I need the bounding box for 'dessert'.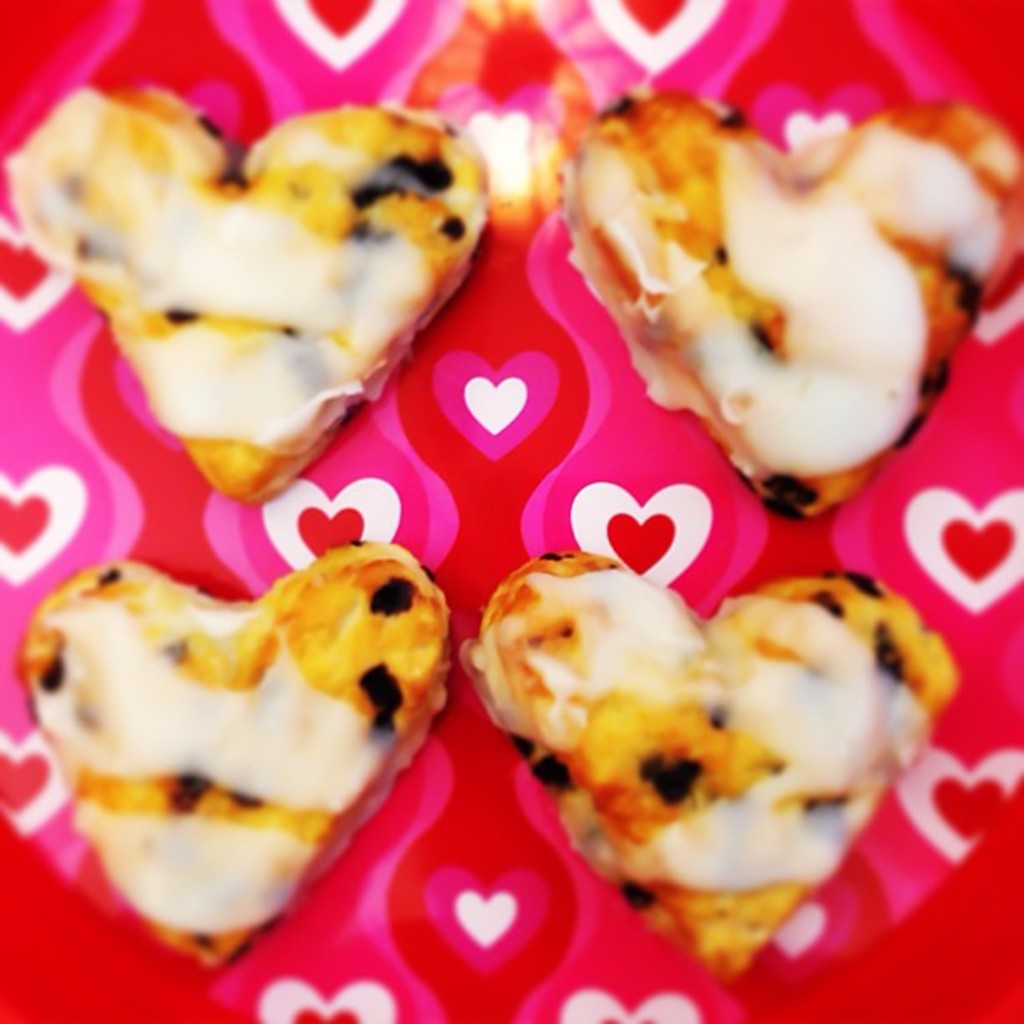
Here it is: 8,85,492,495.
